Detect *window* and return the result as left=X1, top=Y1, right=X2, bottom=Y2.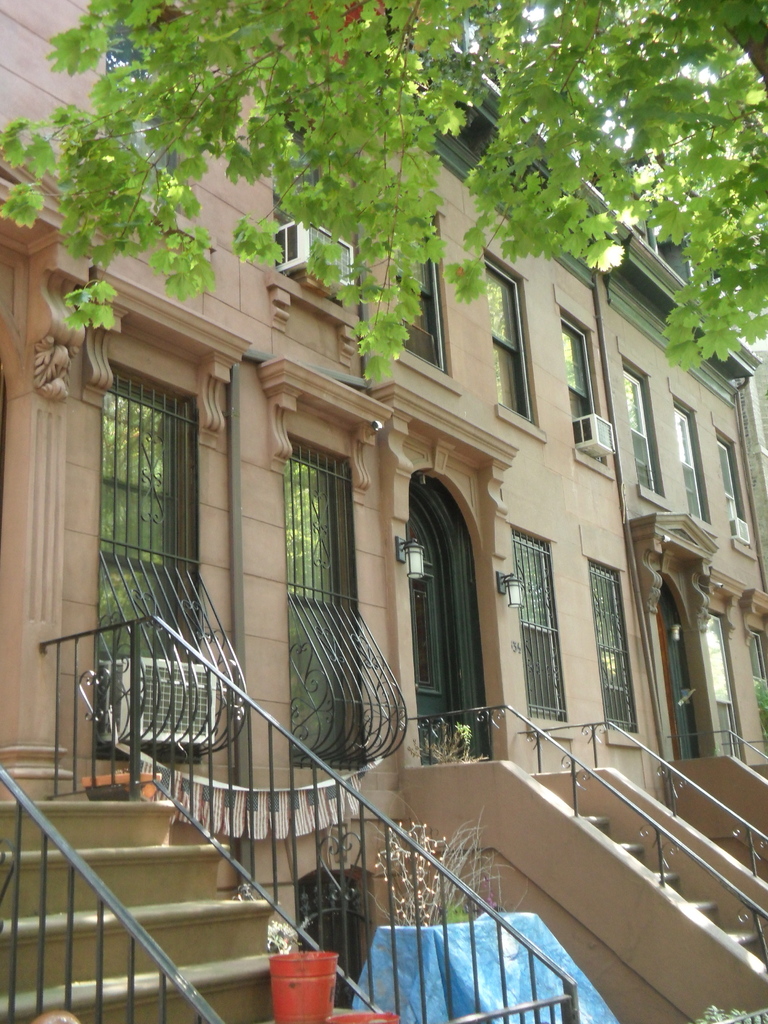
left=513, top=522, right=575, bottom=745.
